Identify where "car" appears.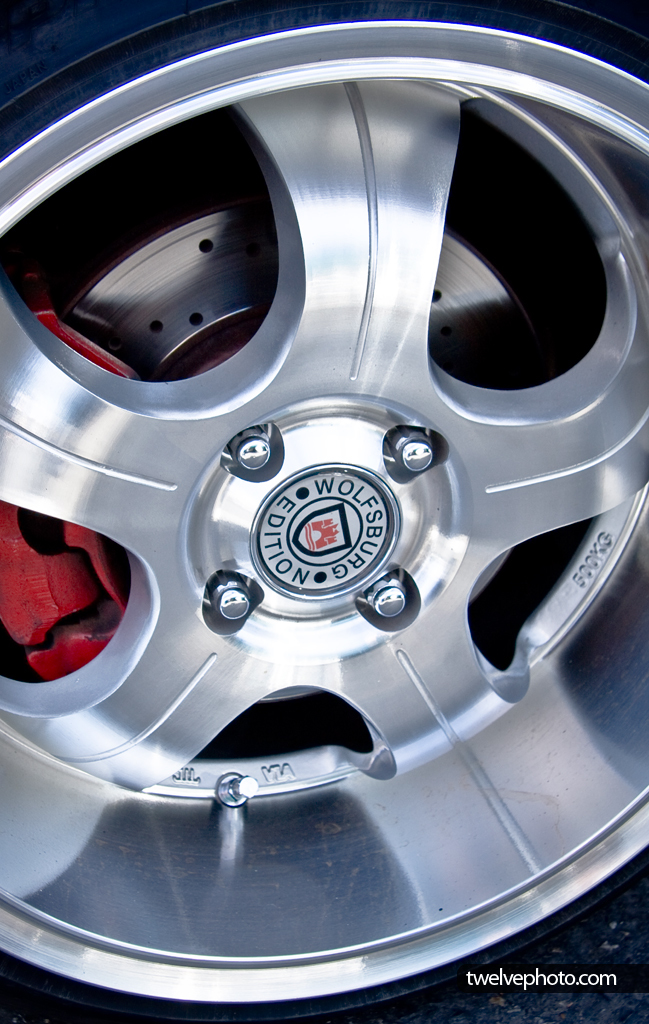
Appears at rect(0, 0, 648, 1023).
